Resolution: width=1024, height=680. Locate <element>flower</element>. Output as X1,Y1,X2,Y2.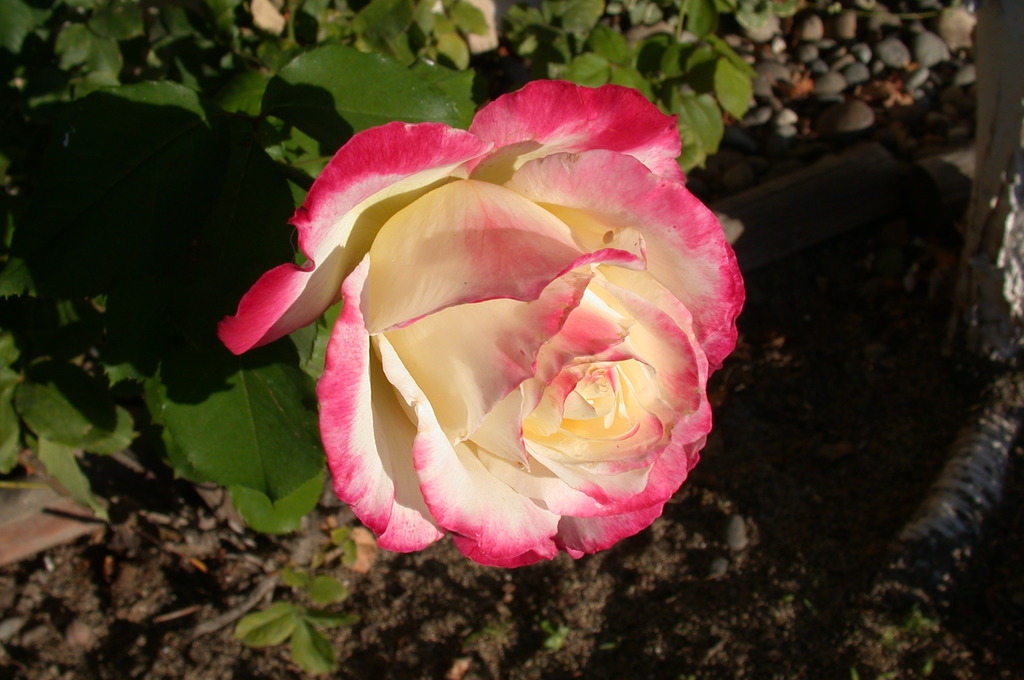
289,44,835,585.
